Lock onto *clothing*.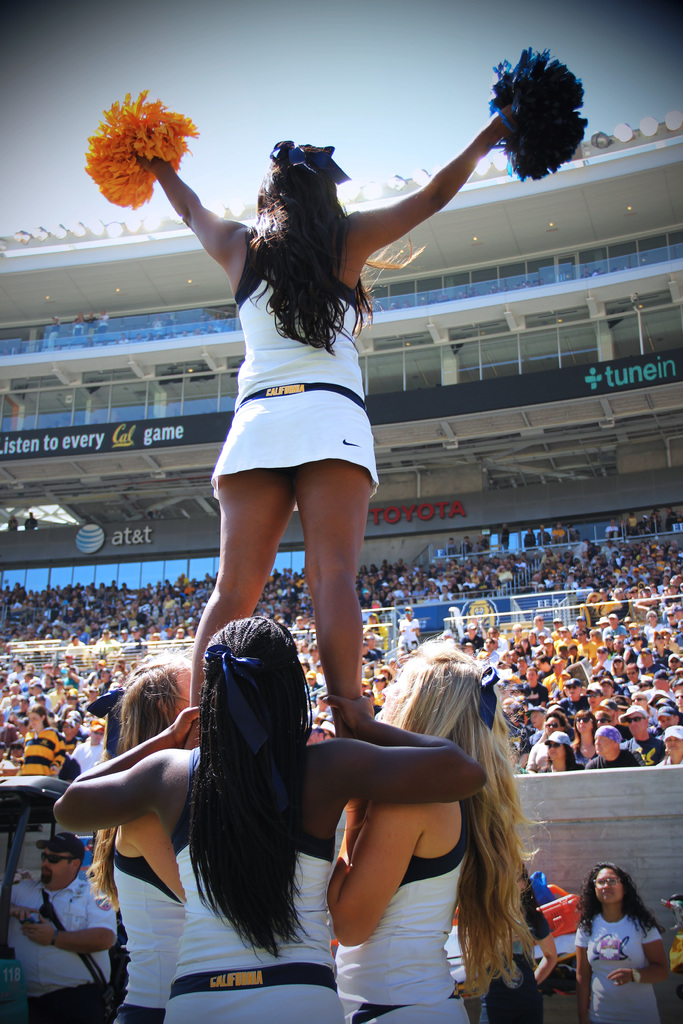
Locked: BBox(6, 875, 117, 1023).
